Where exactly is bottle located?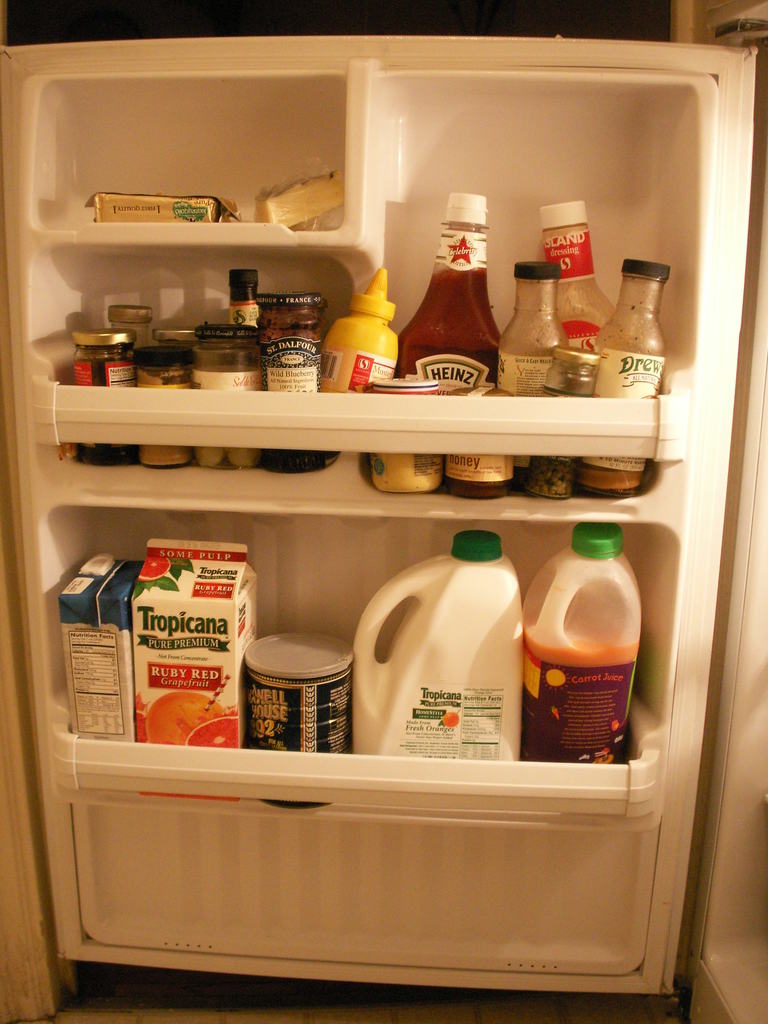
Its bounding box is region(407, 179, 509, 390).
